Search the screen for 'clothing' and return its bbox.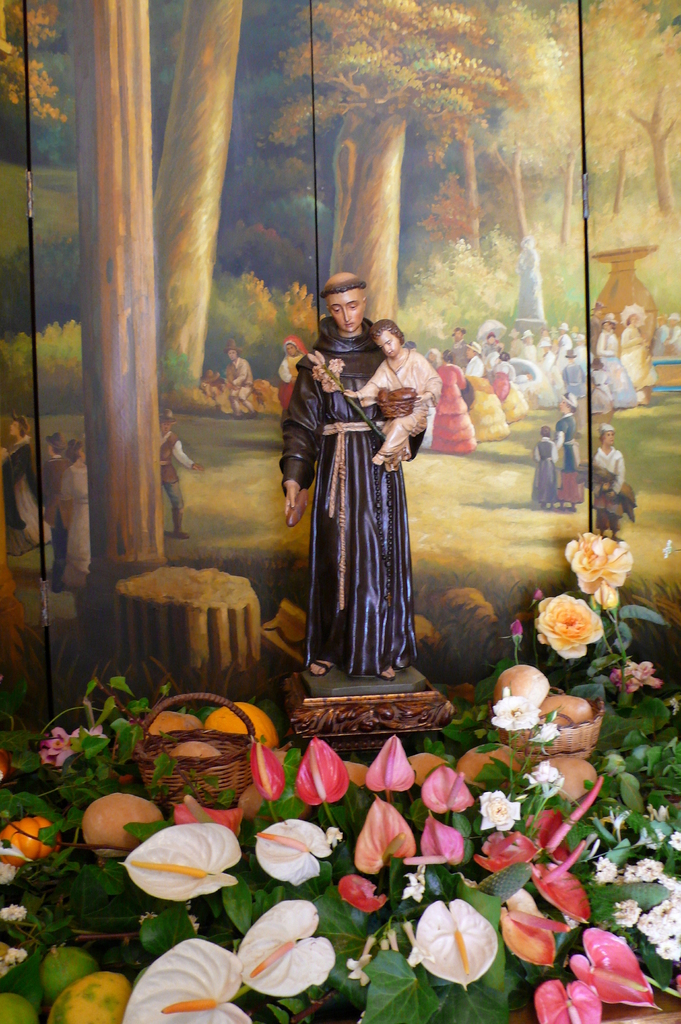
Found: rect(526, 436, 561, 500).
